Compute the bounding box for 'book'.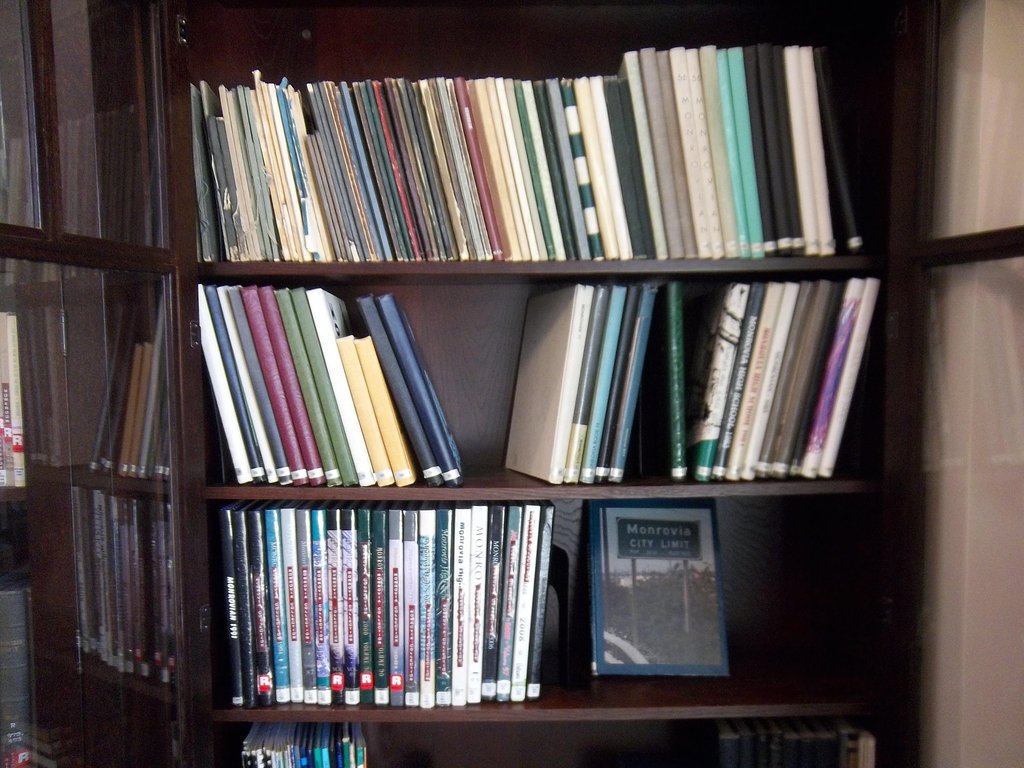
[x1=589, y1=495, x2=737, y2=681].
